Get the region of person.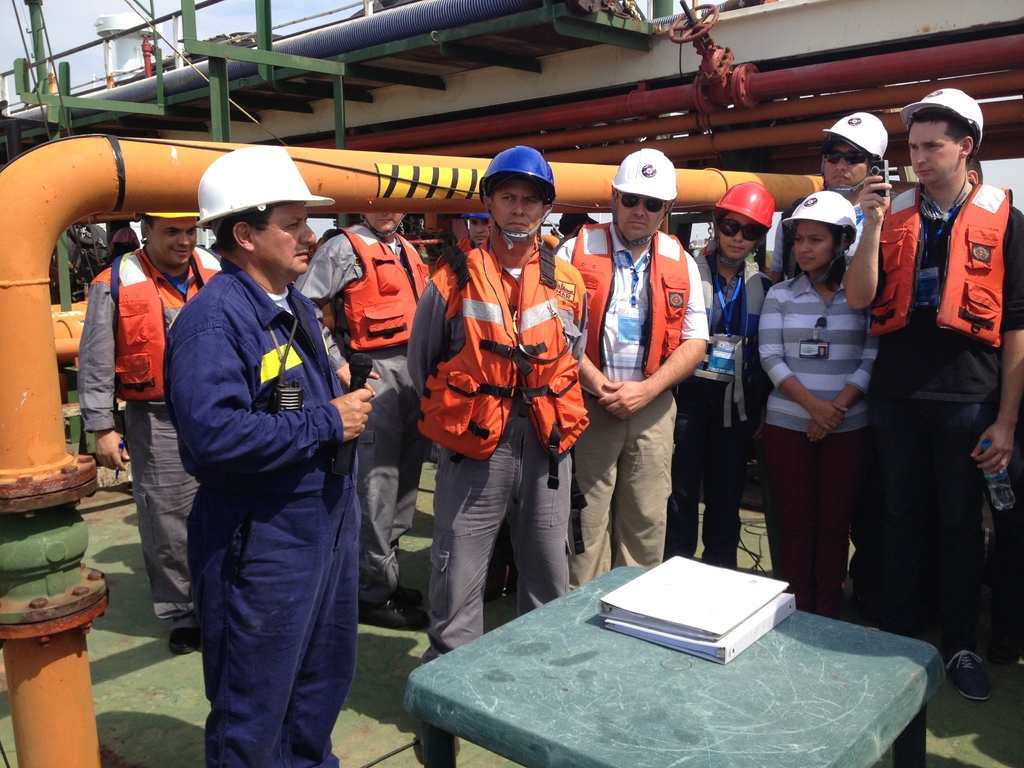
763,187,877,607.
